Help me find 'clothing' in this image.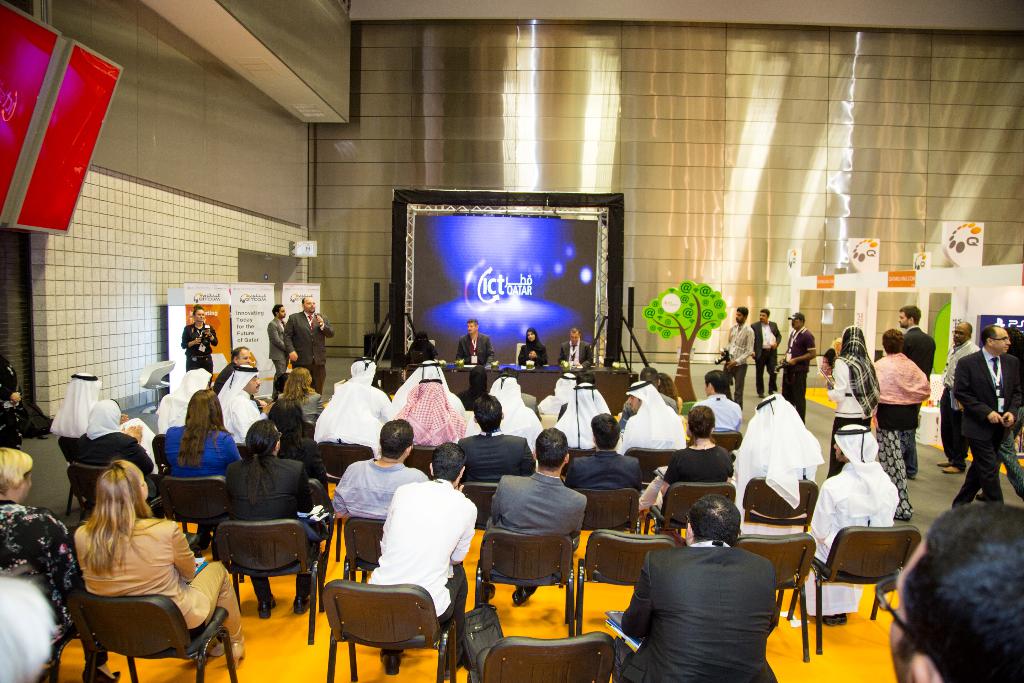
Found it: [x1=216, y1=363, x2=238, y2=390].
